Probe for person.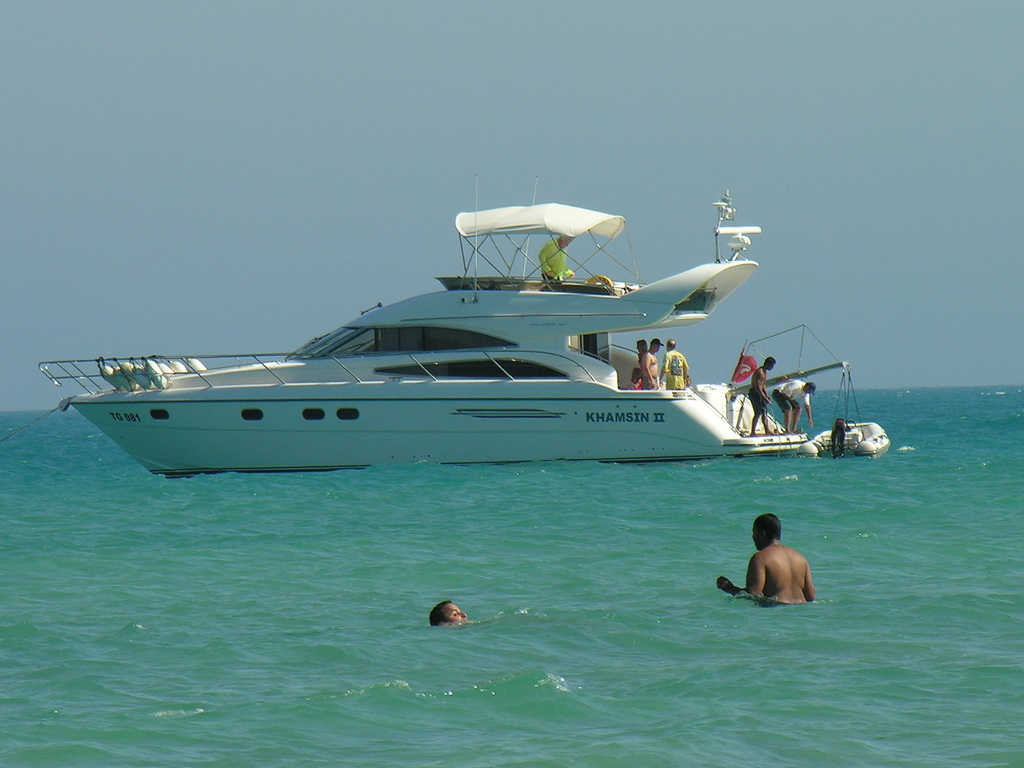
Probe result: {"x1": 743, "y1": 357, "x2": 778, "y2": 438}.
